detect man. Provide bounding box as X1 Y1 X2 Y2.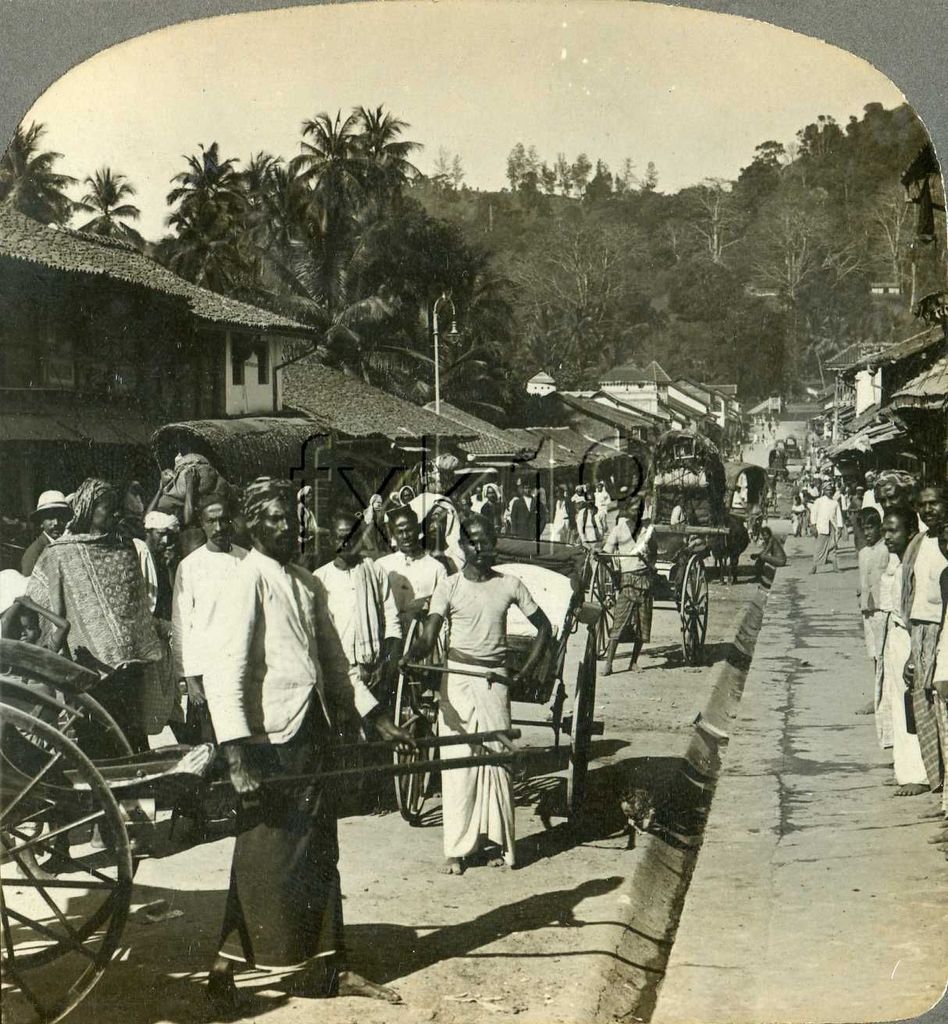
166 490 266 780.
